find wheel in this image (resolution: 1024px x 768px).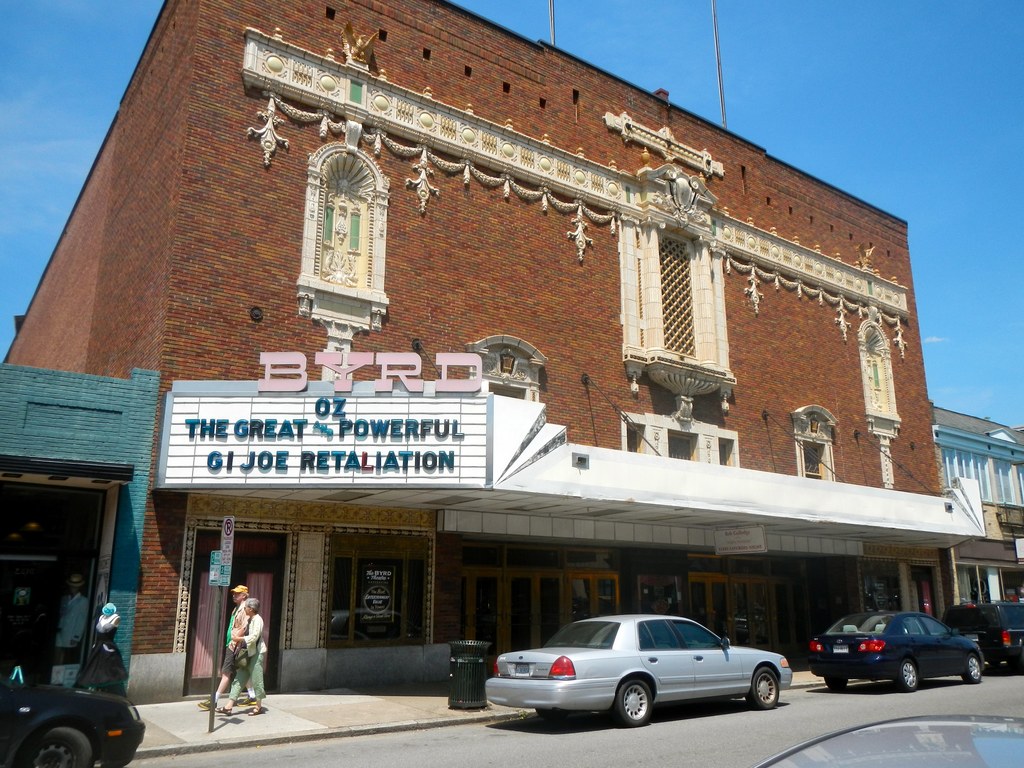
903/661/920/693.
